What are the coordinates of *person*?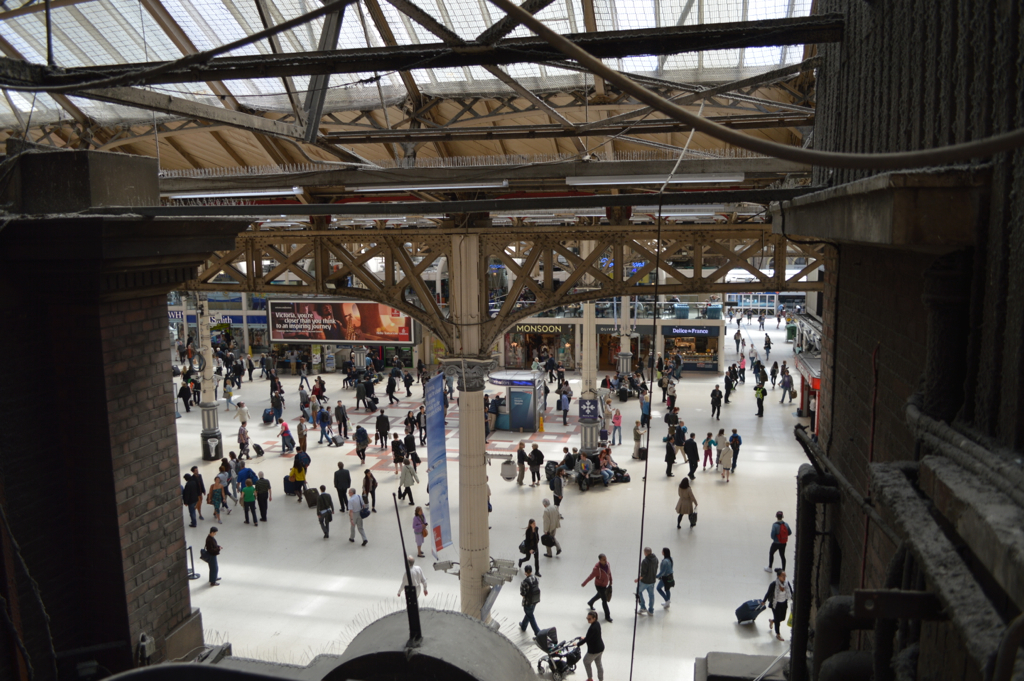
632, 422, 648, 457.
